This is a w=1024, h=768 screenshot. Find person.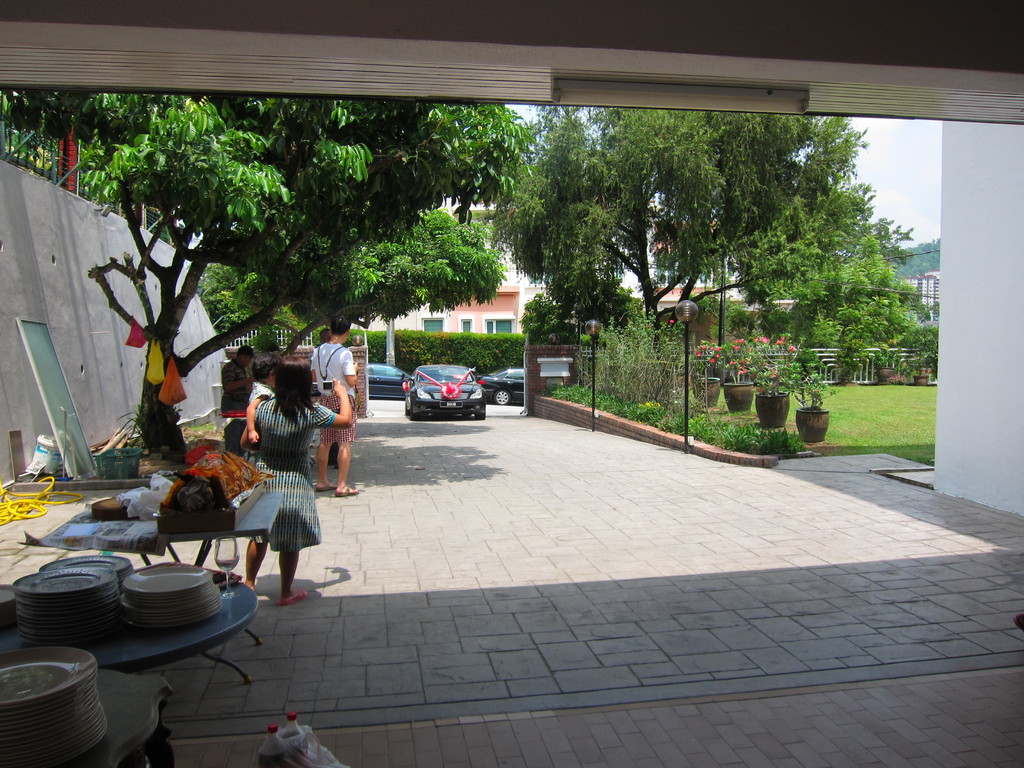
Bounding box: detection(247, 356, 303, 445).
